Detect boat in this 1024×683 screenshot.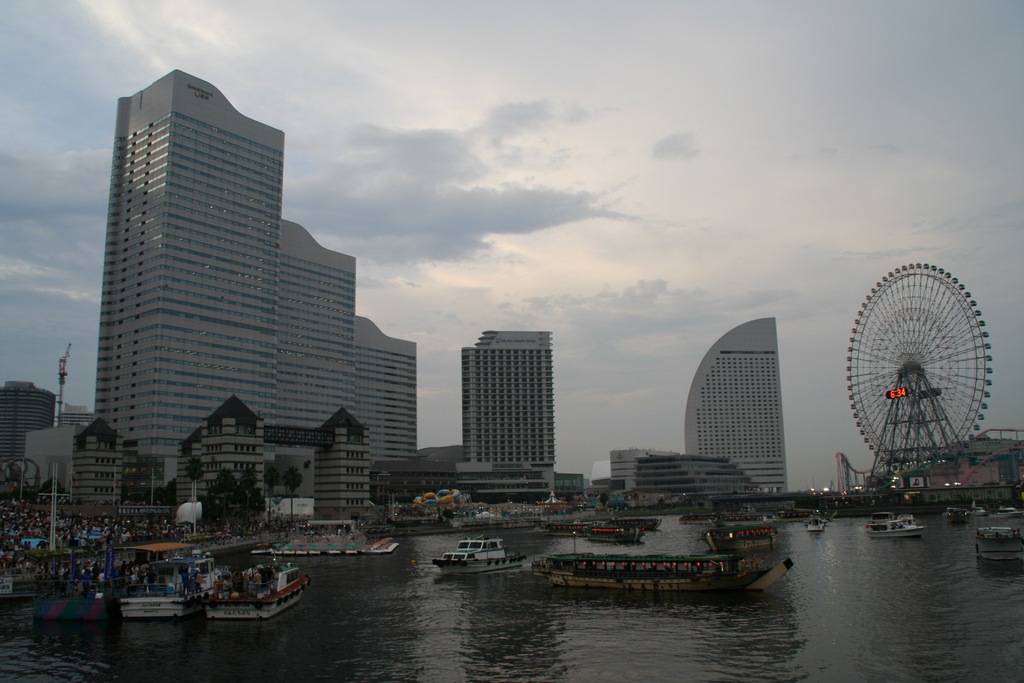
Detection: 973:525:1023:561.
